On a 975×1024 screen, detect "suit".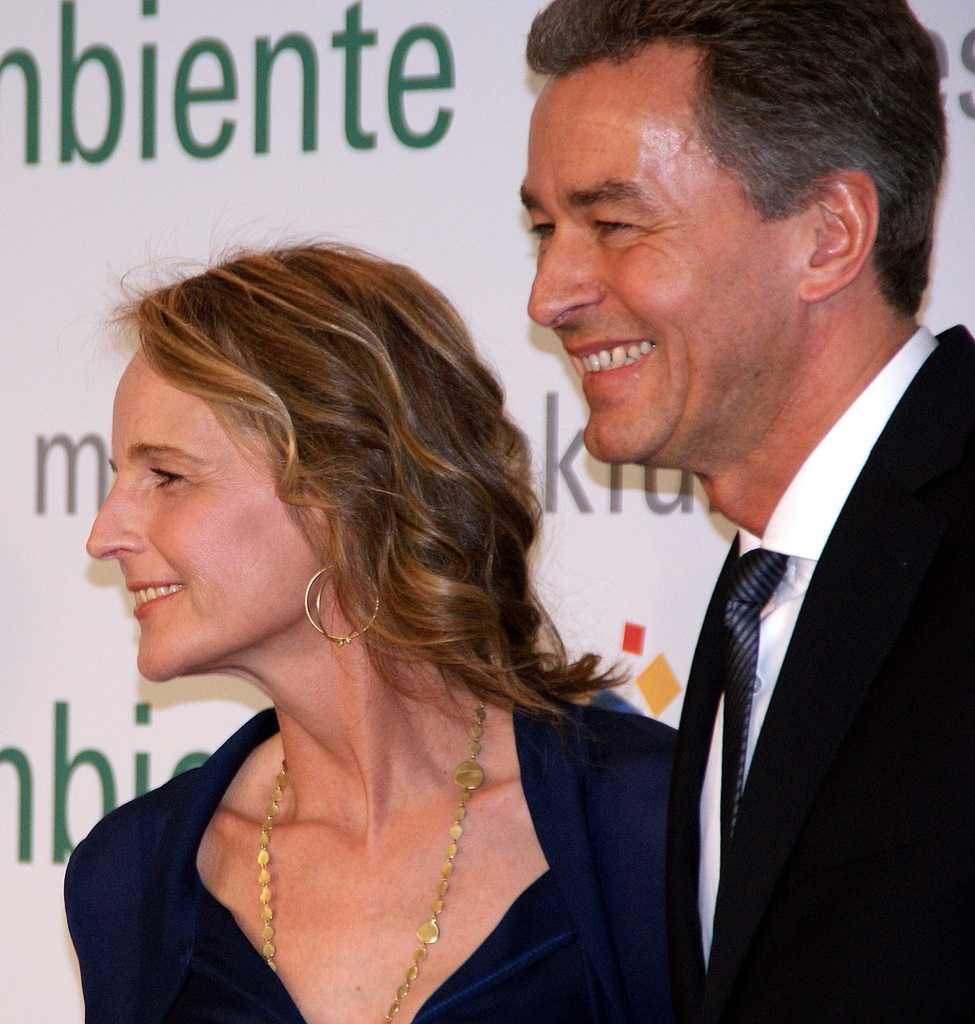
left=558, top=204, right=963, bottom=1023.
